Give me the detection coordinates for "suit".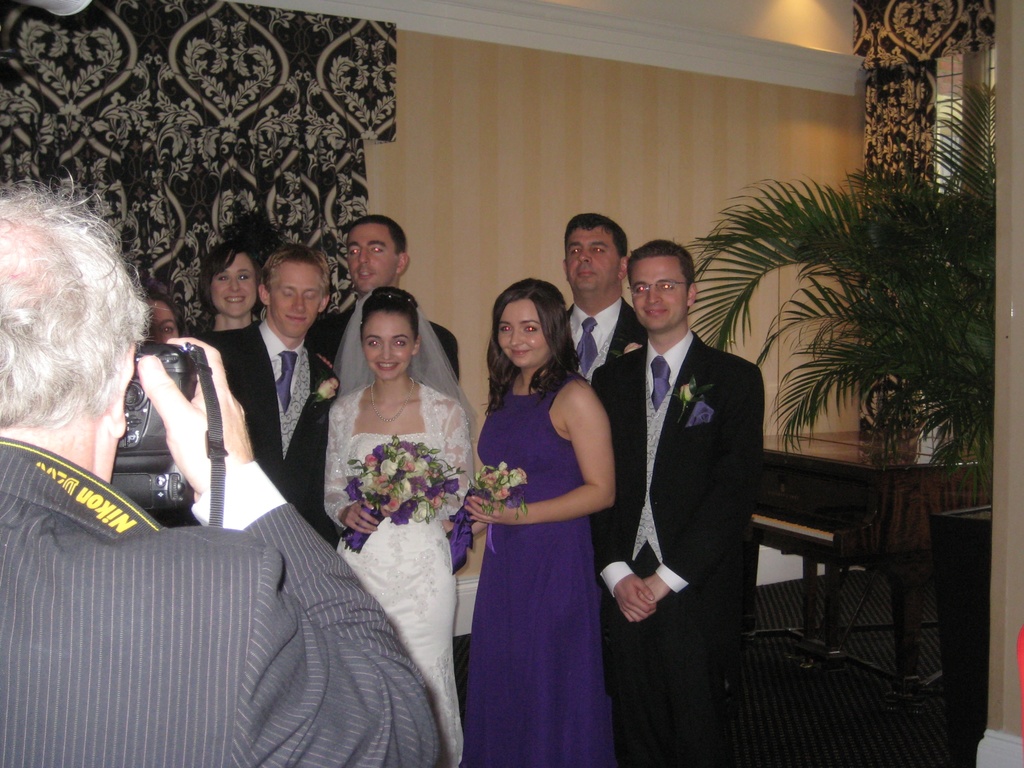
184/321/346/548.
